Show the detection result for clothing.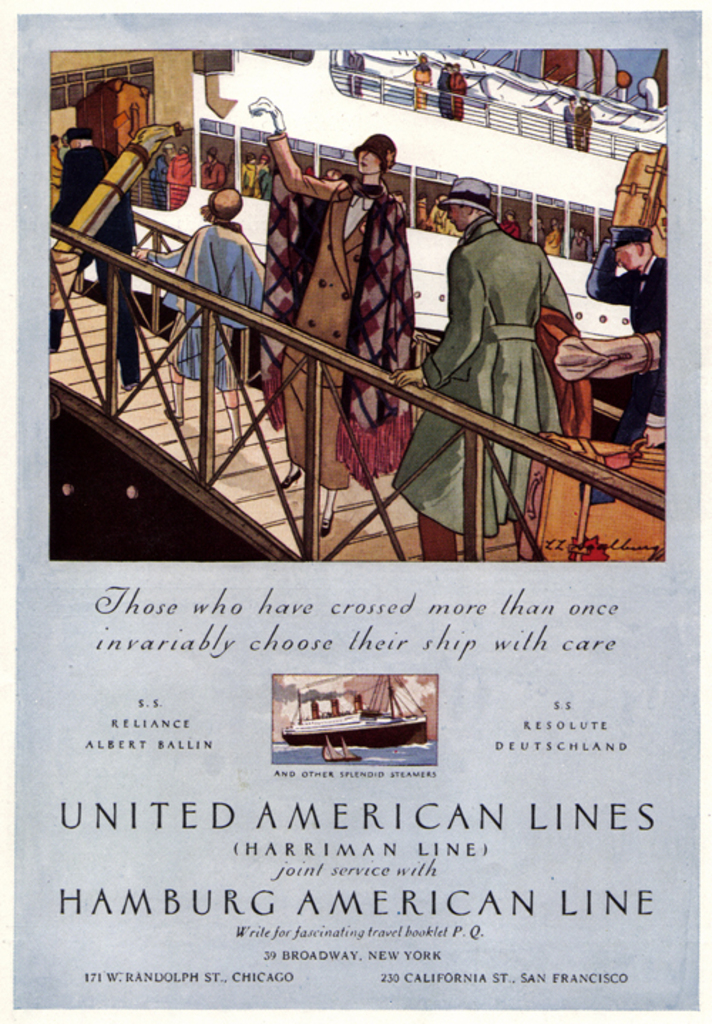
Rect(575, 232, 668, 449).
